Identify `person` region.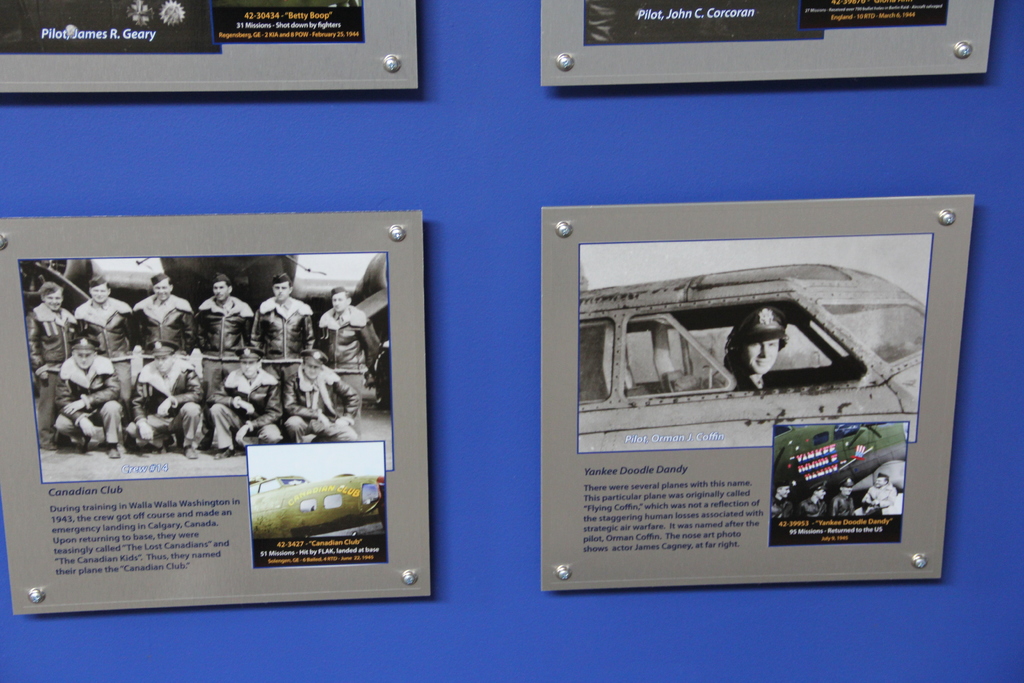
Region: Rect(281, 341, 364, 445).
